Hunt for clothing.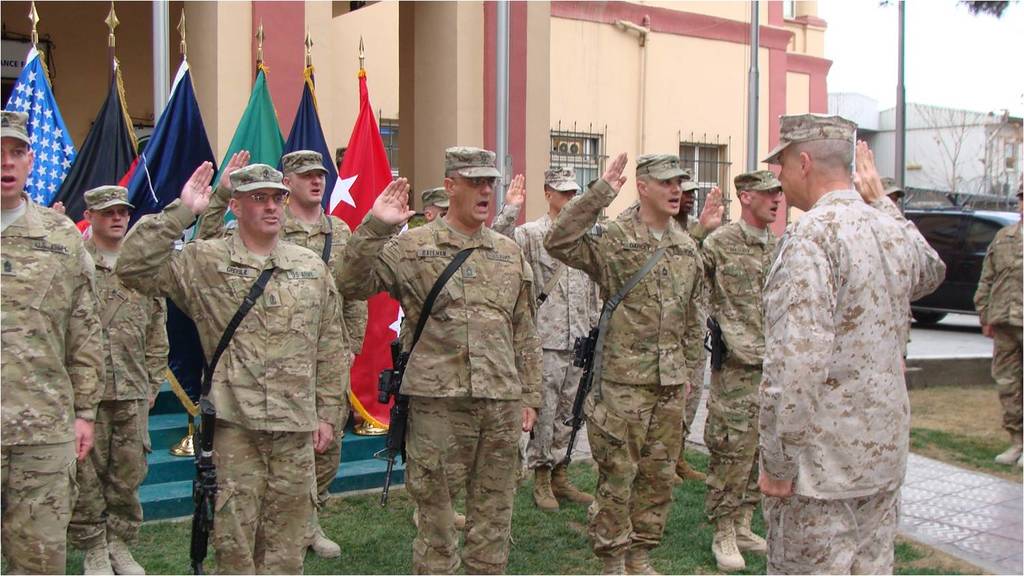
Hunted down at [192,198,356,505].
